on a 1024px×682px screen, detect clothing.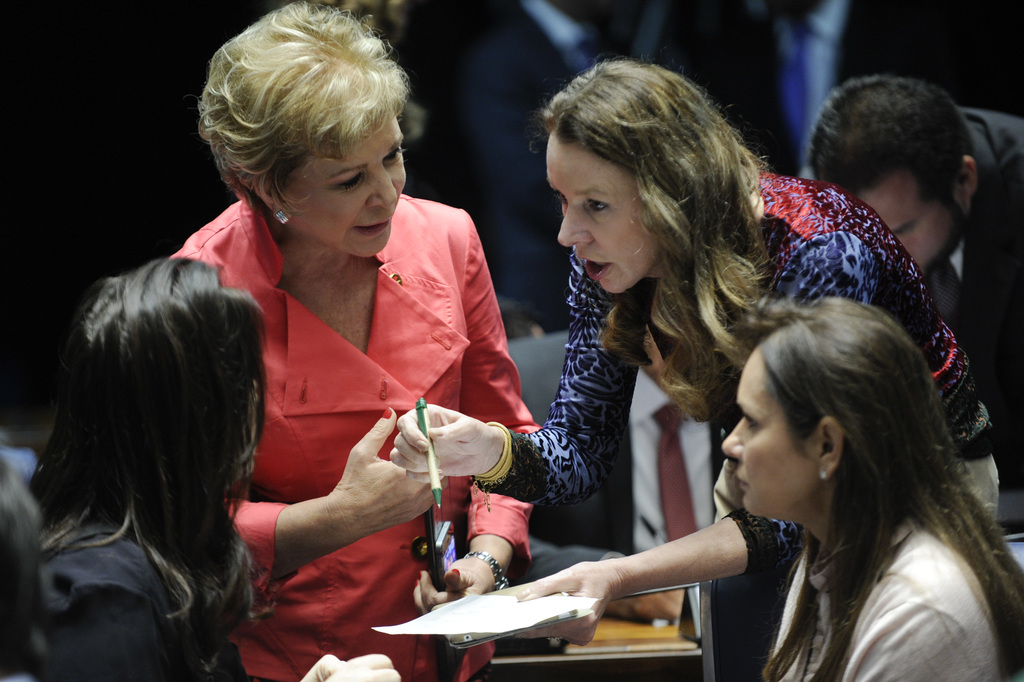
crop(159, 195, 540, 681).
